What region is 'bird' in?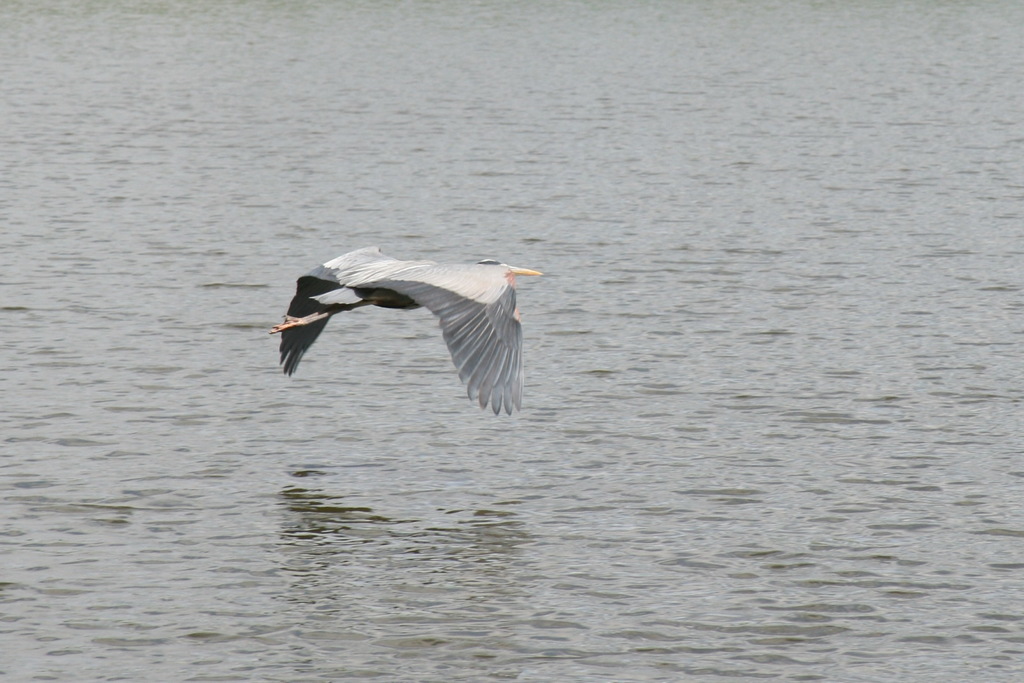
BBox(227, 230, 561, 404).
